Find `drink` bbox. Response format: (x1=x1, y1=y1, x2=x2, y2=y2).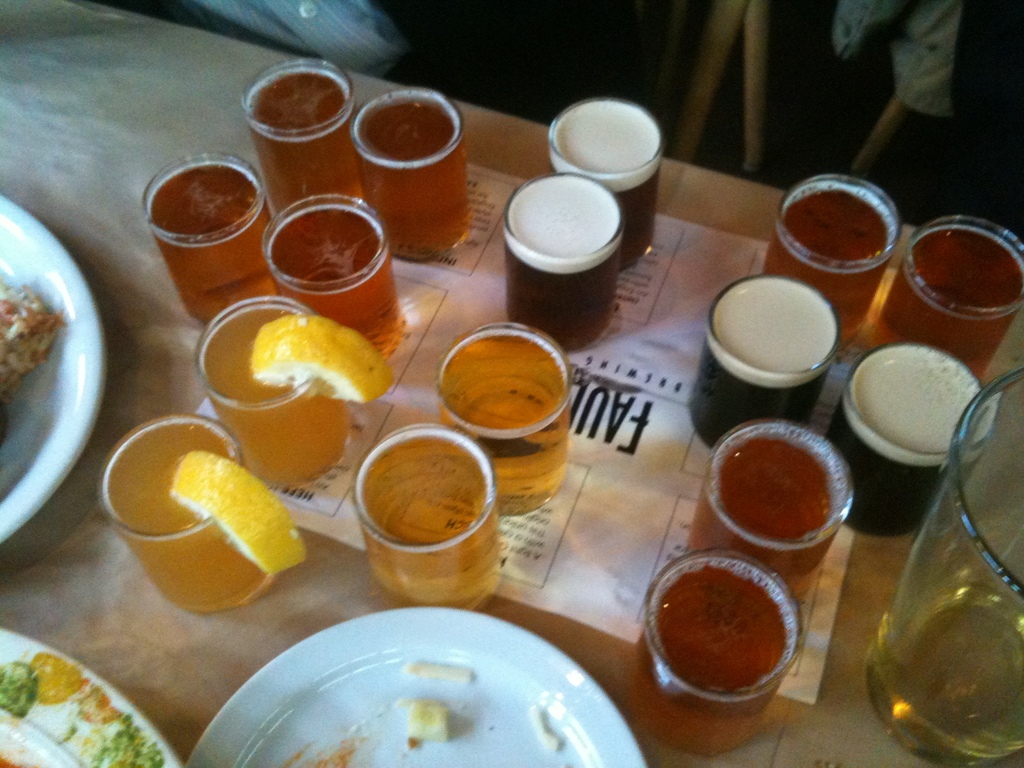
(x1=106, y1=412, x2=276, y2=616).
